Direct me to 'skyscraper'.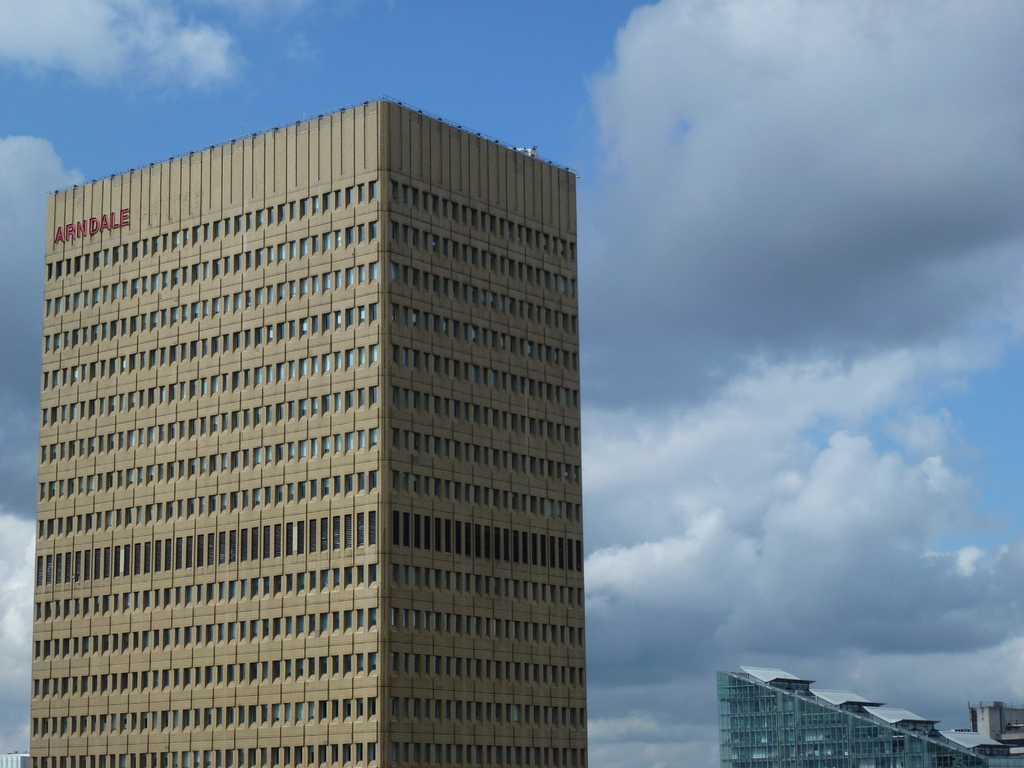
Direction: select_region(18, 109, 605, 764).
